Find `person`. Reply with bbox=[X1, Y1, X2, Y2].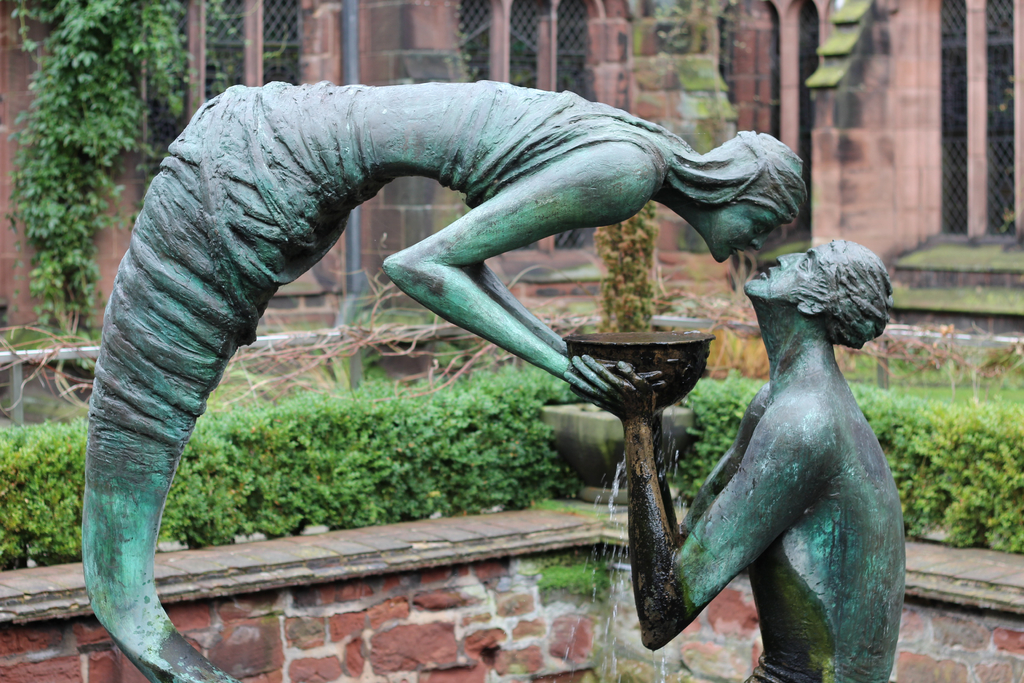
bbox=[81, 79, 810, 682].
